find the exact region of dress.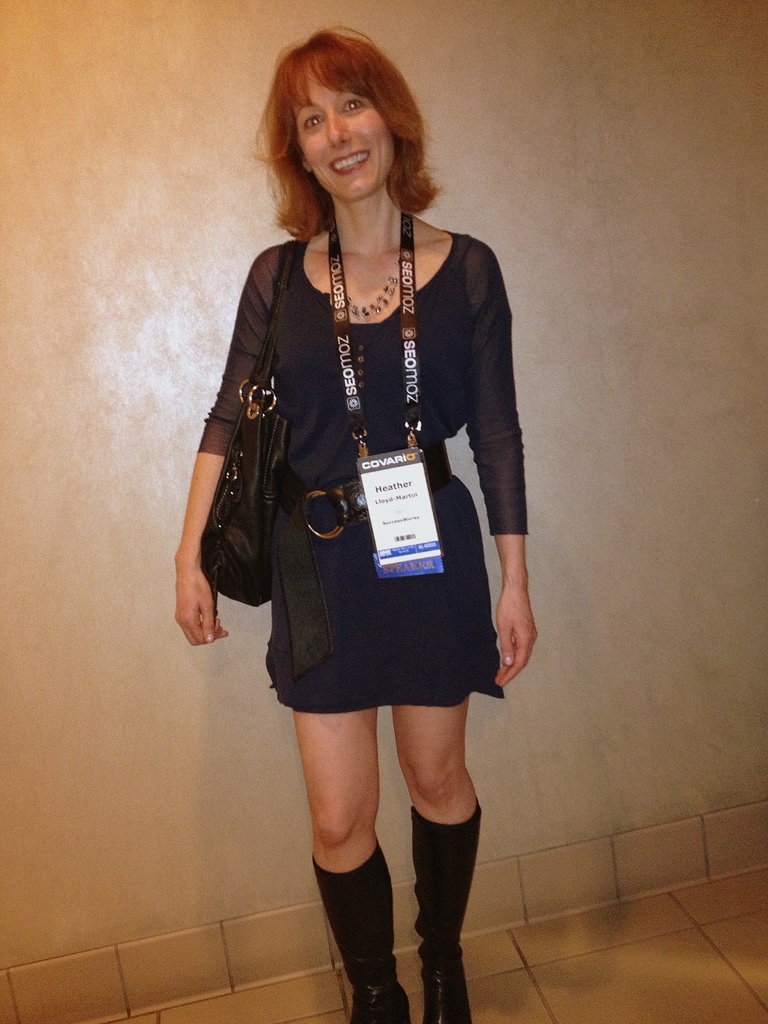
Exact region: [182, 170, 525, 665].
